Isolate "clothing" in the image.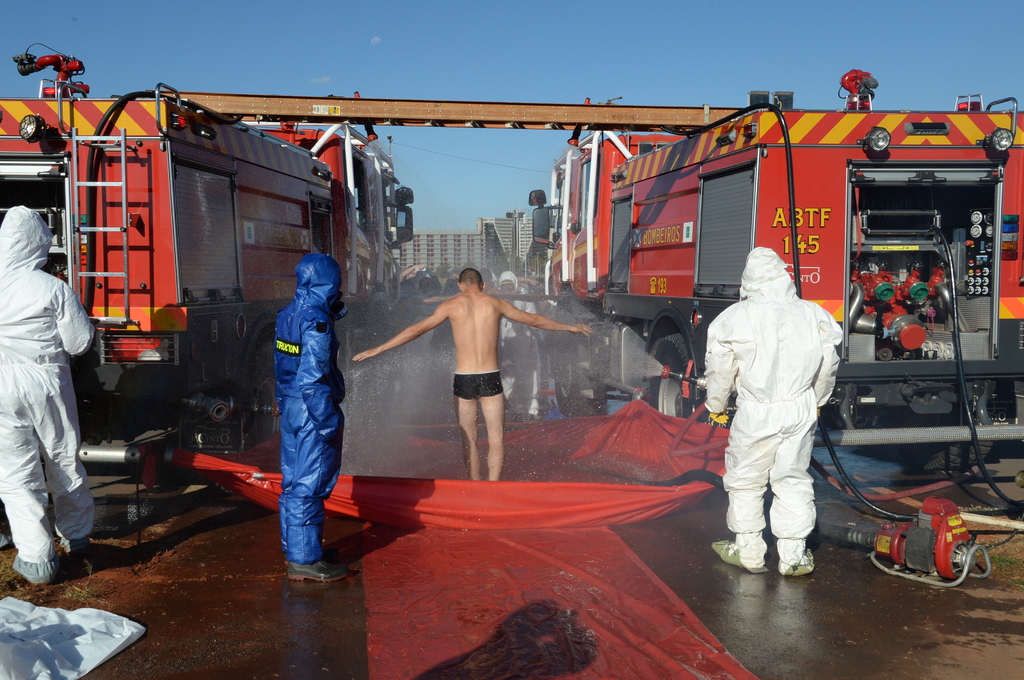
Isolated region: box=[271, 255, 346, 564].
